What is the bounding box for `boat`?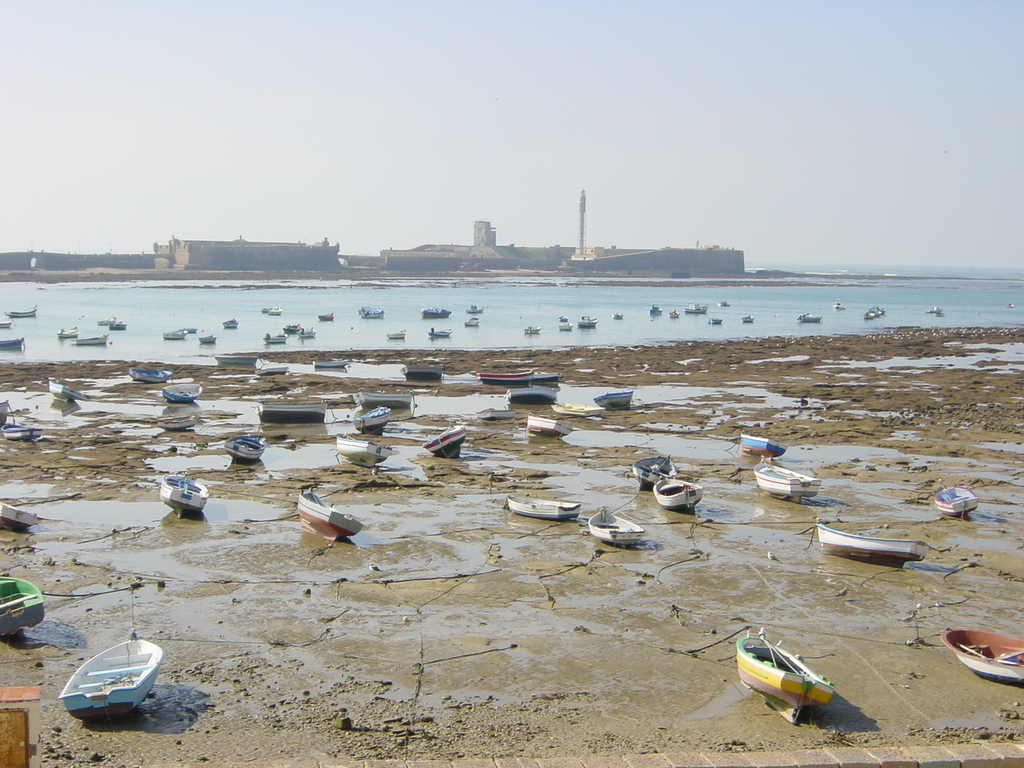
[left=333, top=429, right=392, bottom=468].
